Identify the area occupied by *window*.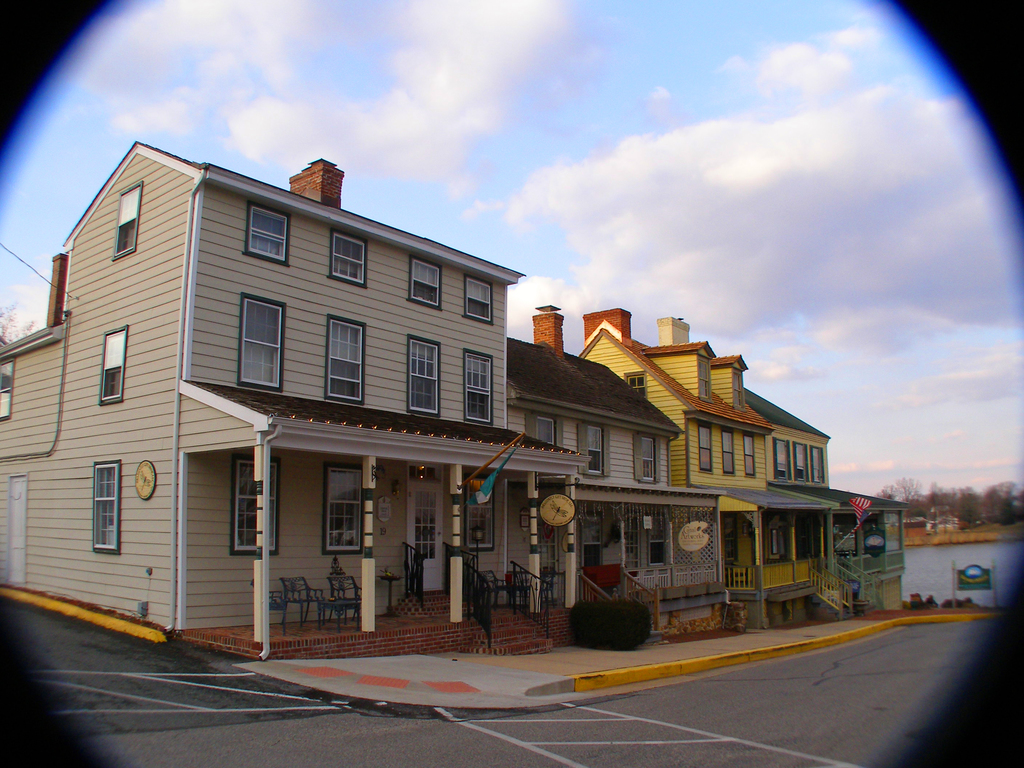
Area: 698,361,708,397.
